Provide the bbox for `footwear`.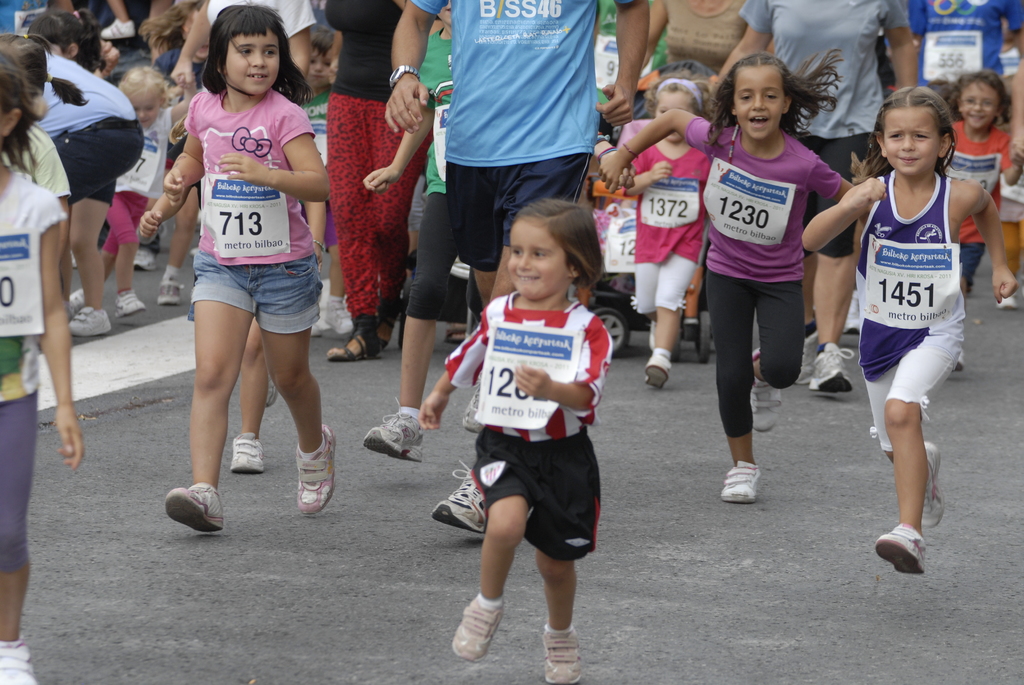
[751, 379, 788, 429].
